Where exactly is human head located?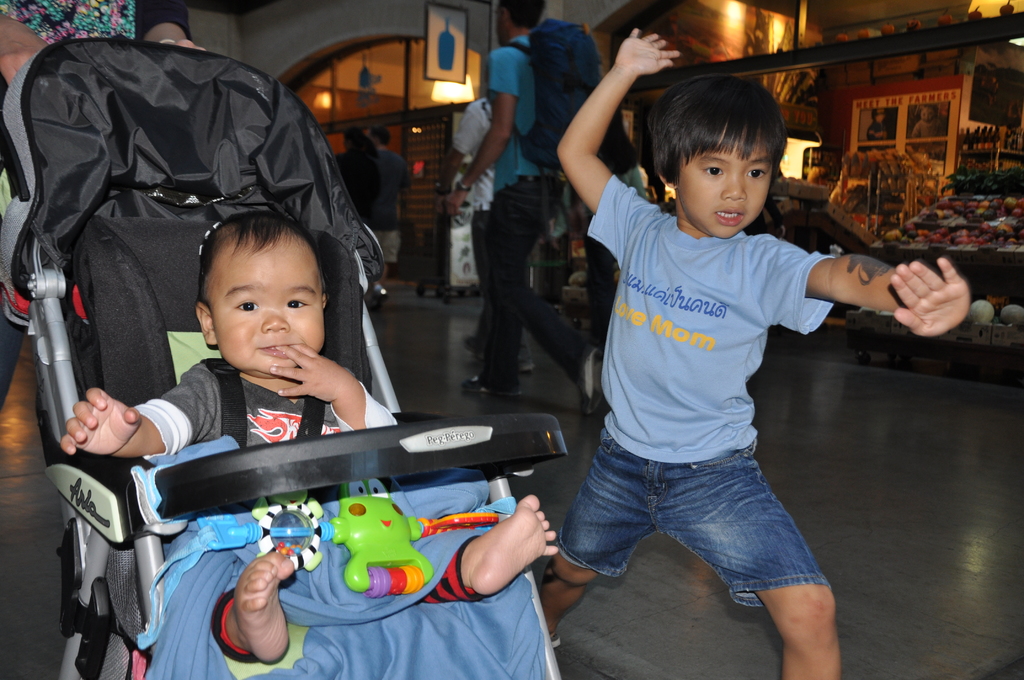
Its bounding box is (193,209,336,369).
